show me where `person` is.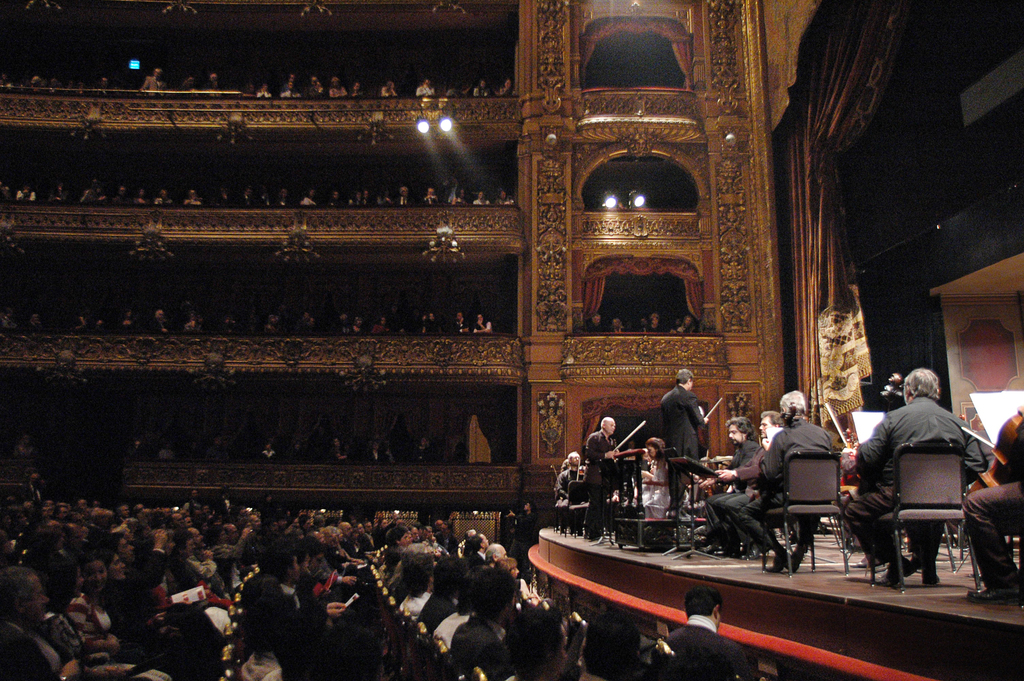
`person` is at bbox(678, 316, 697, 333).
